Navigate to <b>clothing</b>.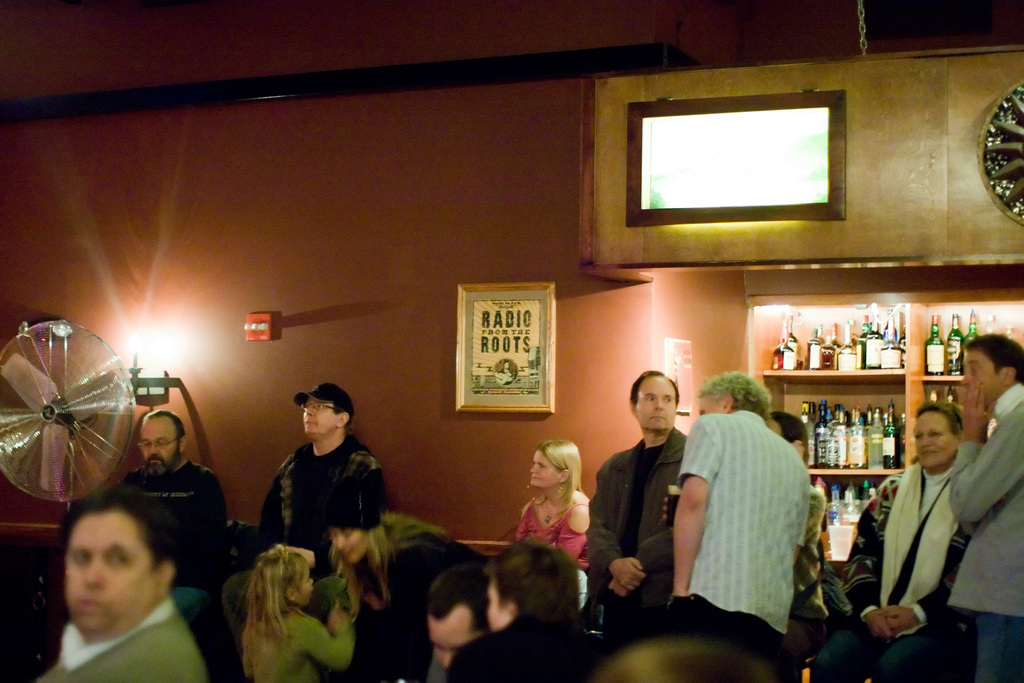
Navigation target: 118/462/218/581.
